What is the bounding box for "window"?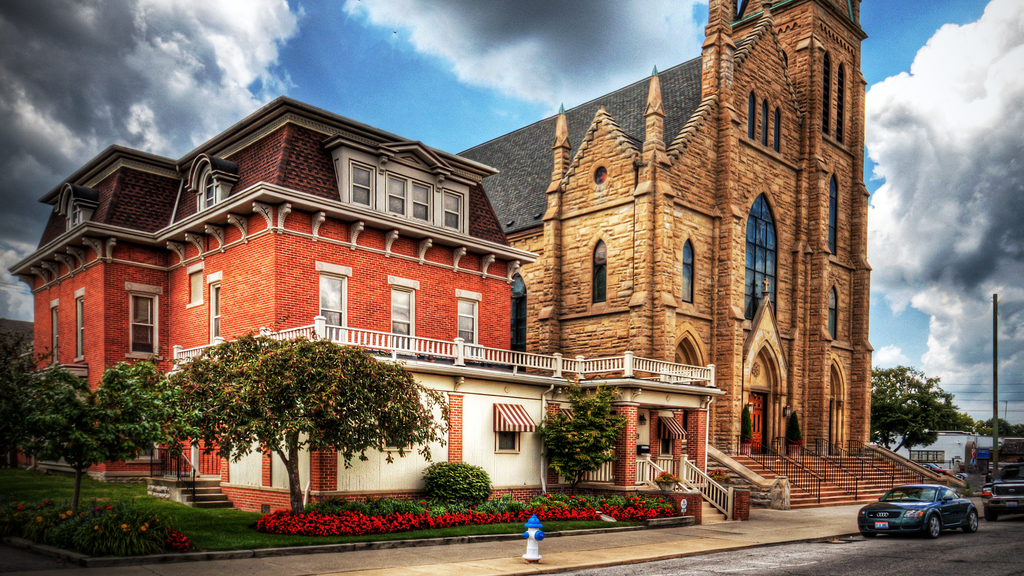
[x1=828, y1=285, x2=836, y2=338].
